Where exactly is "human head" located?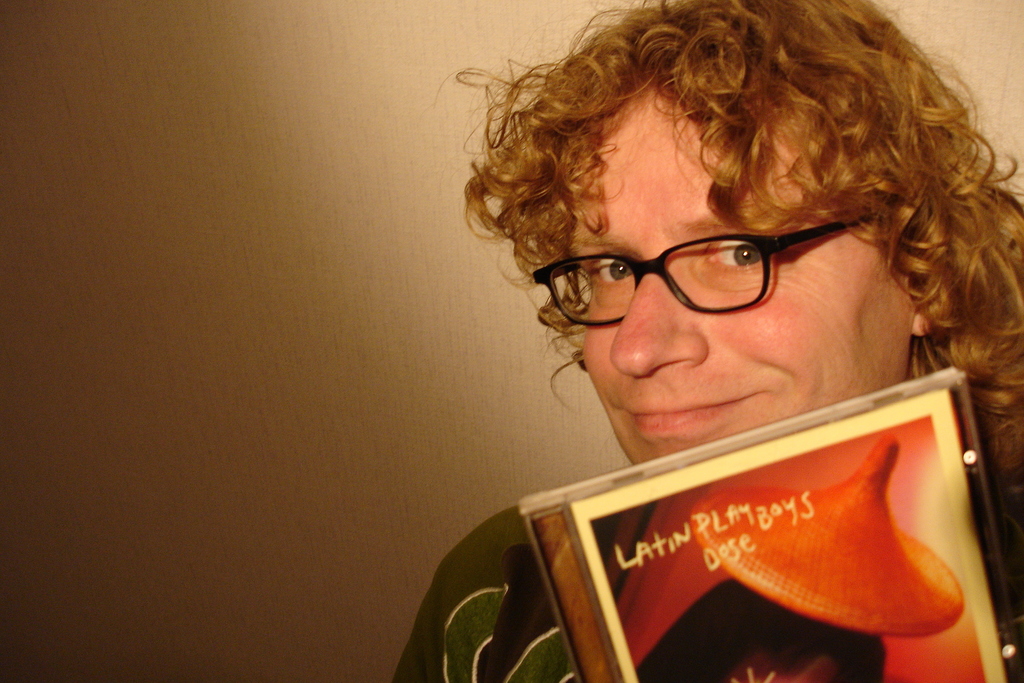
Its bounding box is 426/0/982/463.
